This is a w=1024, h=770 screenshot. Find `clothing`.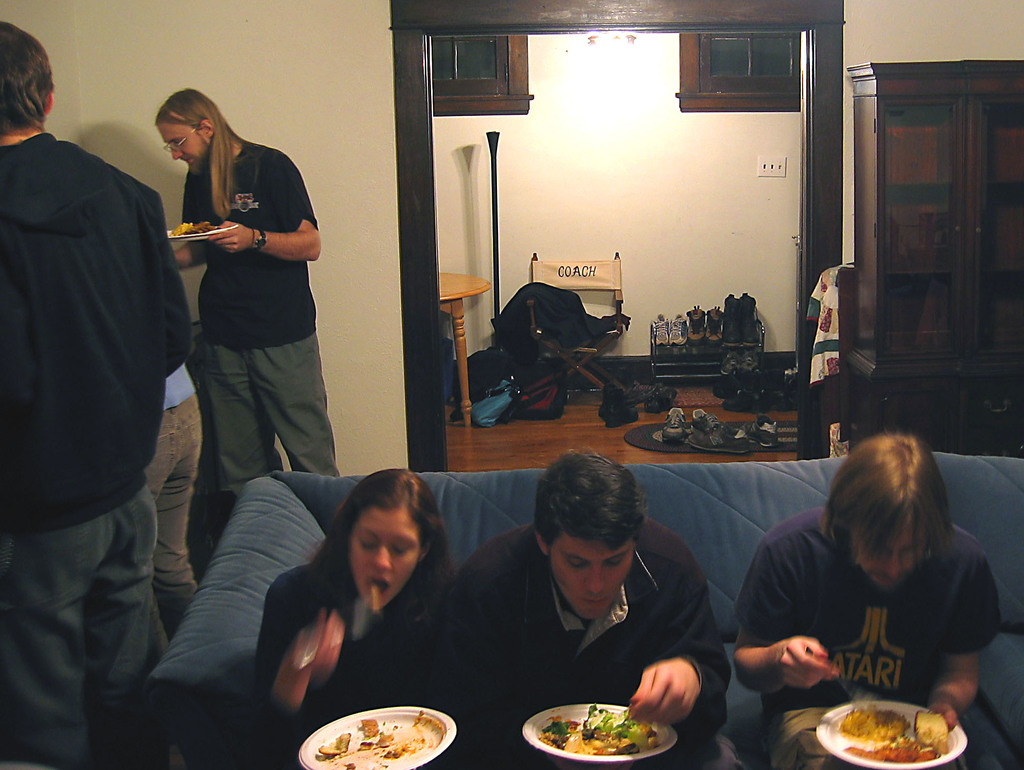
Bounding box: (x1=254, y1=559, x2=441, y2=769).
